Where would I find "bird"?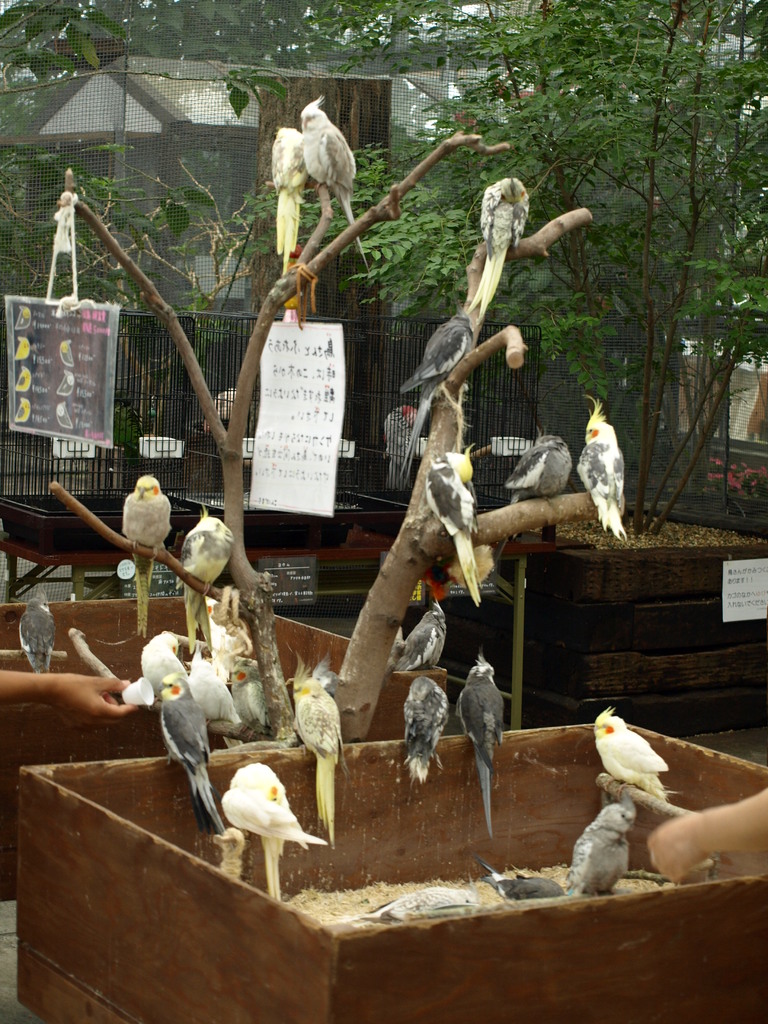
At bbox(269, 127, 314, 251).
